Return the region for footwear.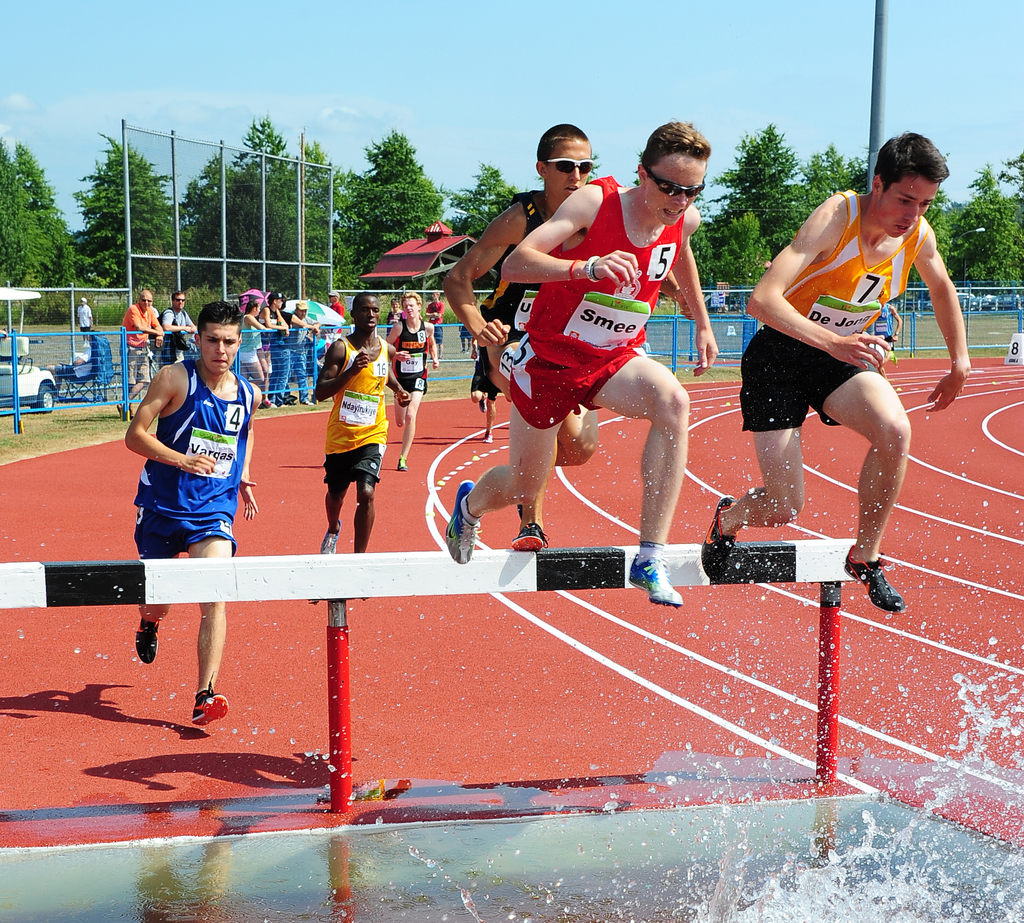
<bbox>508, 519, 546, 549</bbox>.
